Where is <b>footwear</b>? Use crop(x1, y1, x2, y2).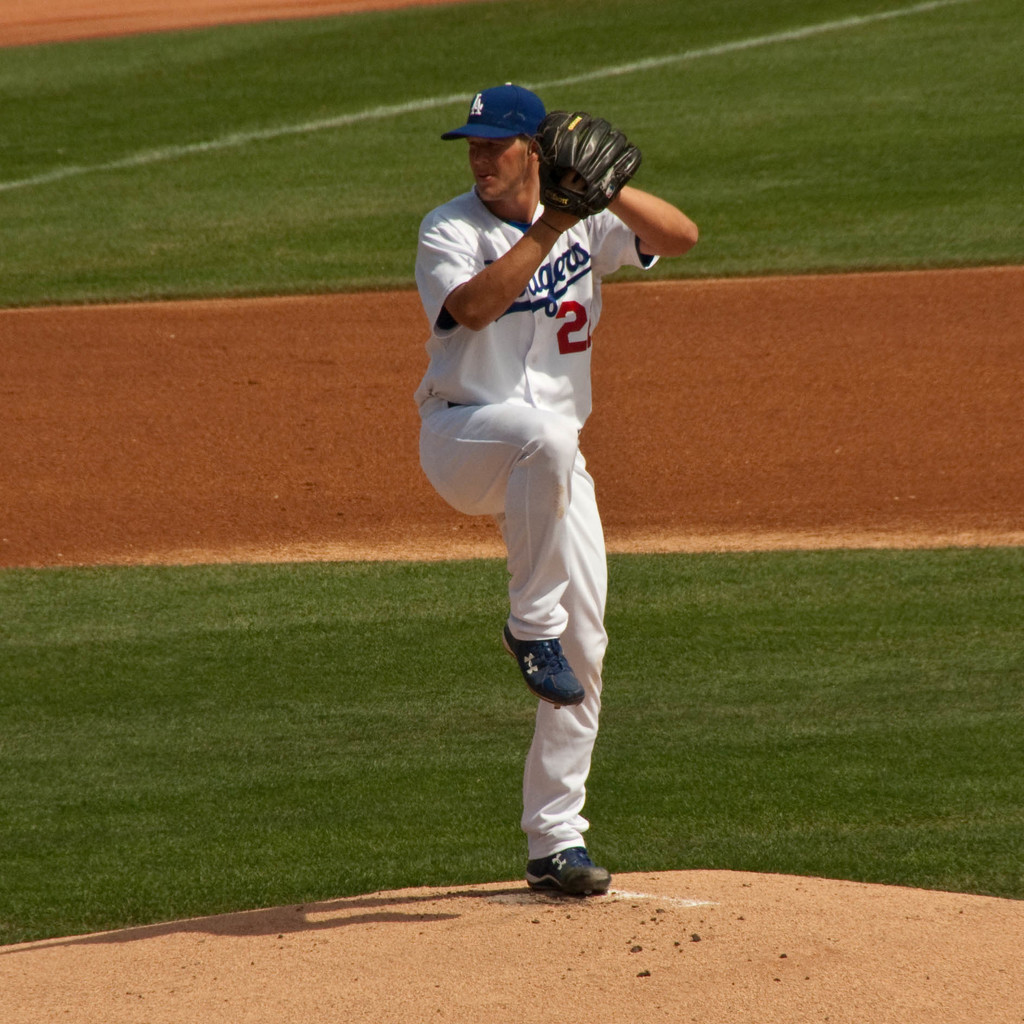
crop(500, 638, 586, 712).
